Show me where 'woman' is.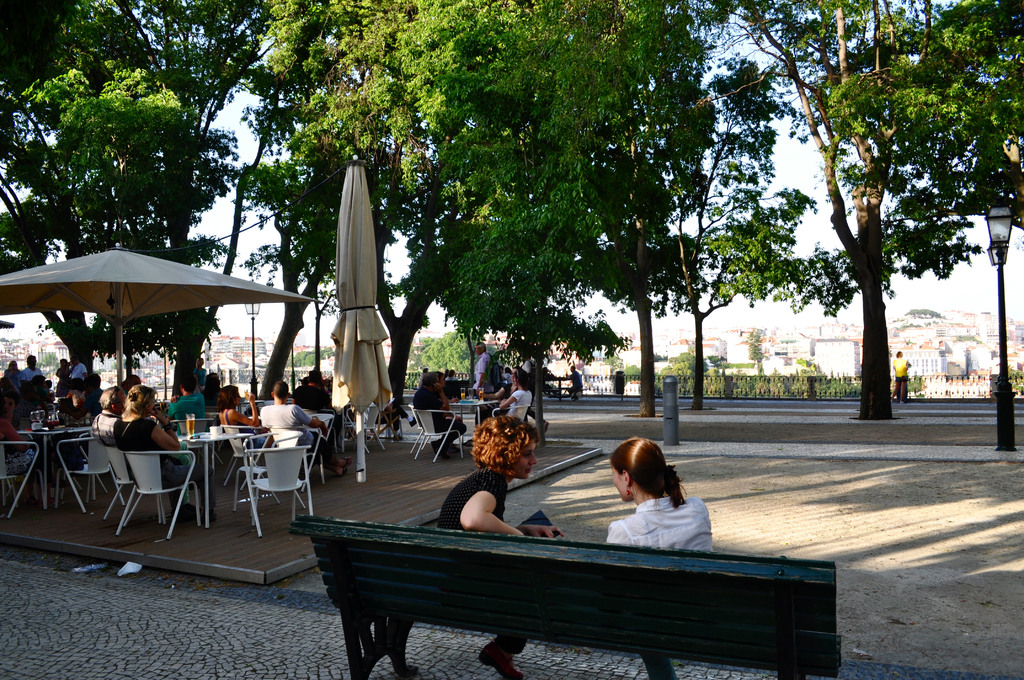
'woman' is at BBox(437, 415, 567, 679).
